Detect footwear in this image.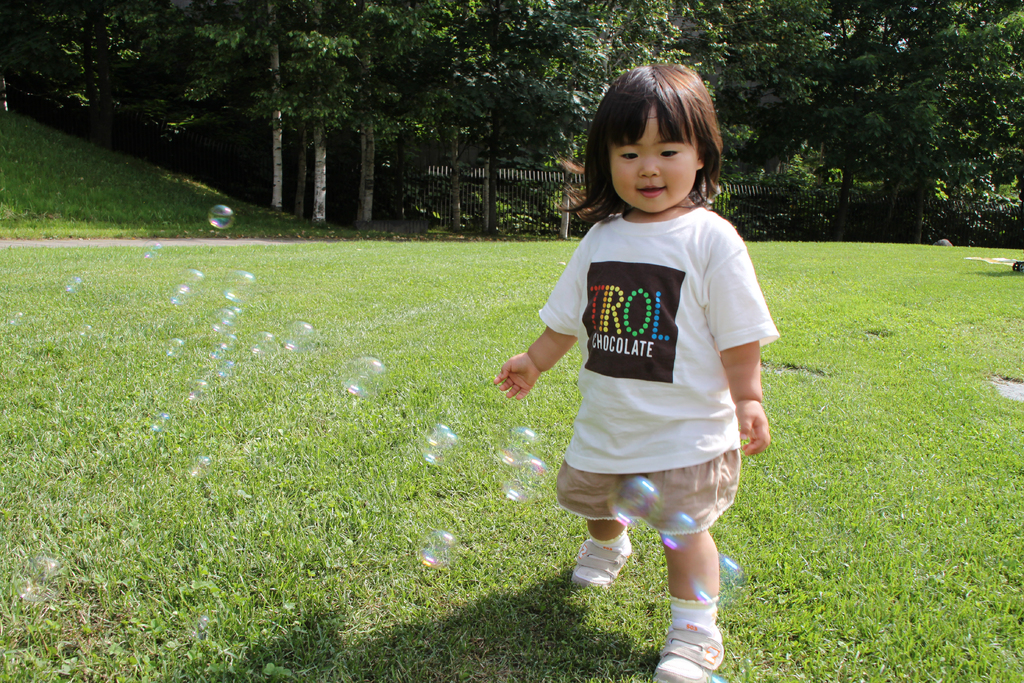
Detection: [572, 528, 630, 588].
